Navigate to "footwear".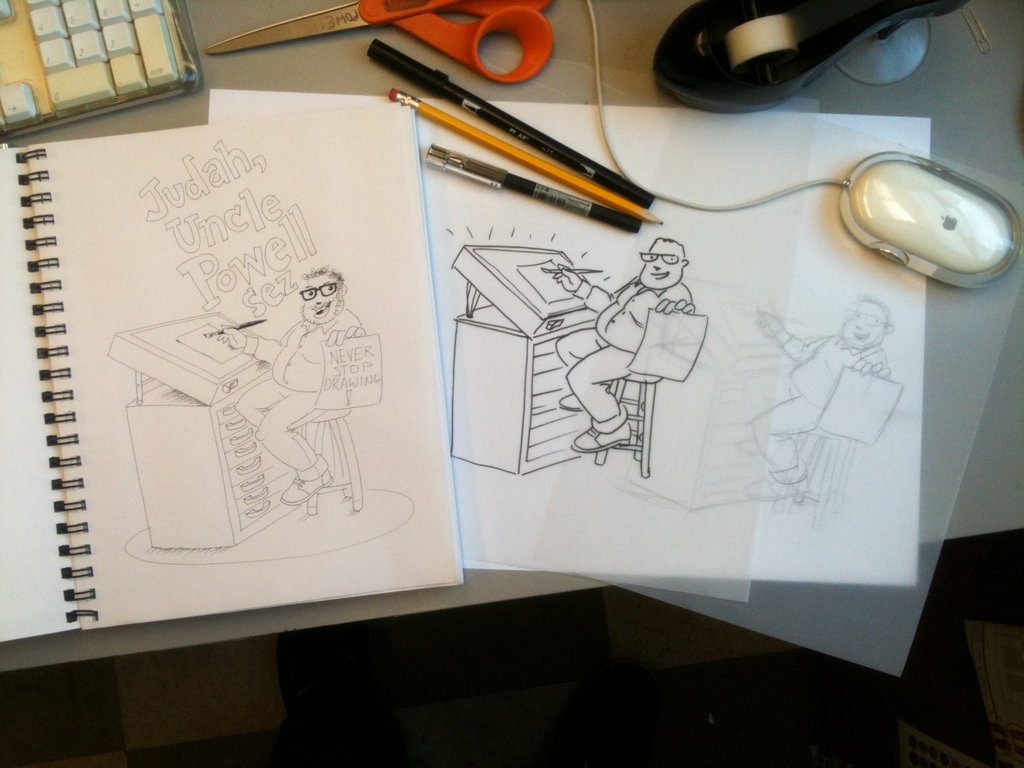
Navigation target: (730,434,764,455).
